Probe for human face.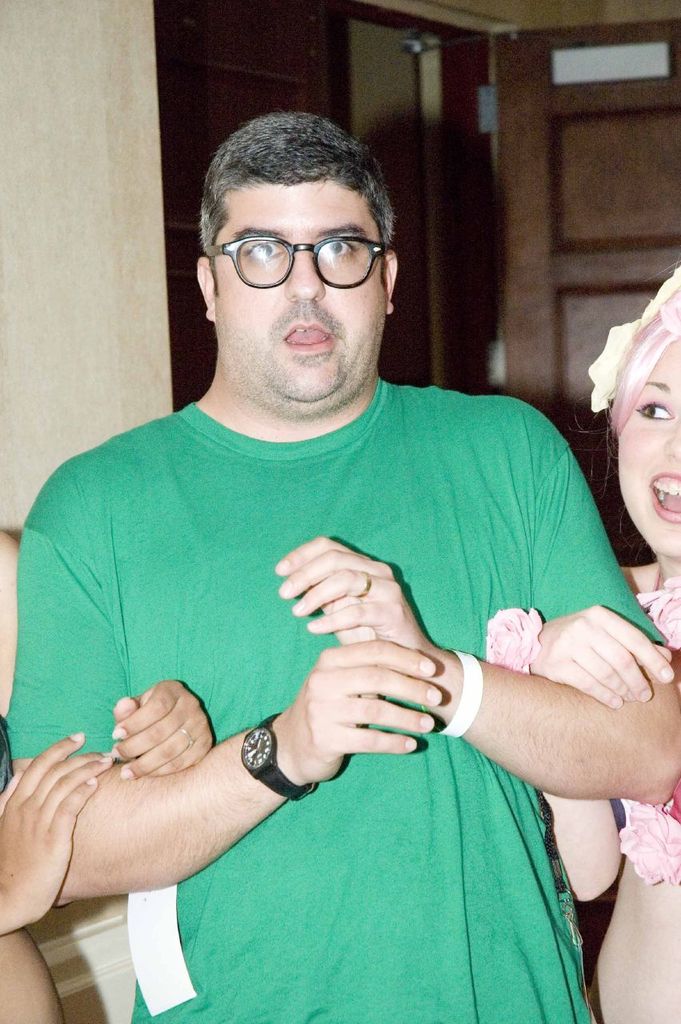
Probe result: box=[214, 178, 386, 398].
